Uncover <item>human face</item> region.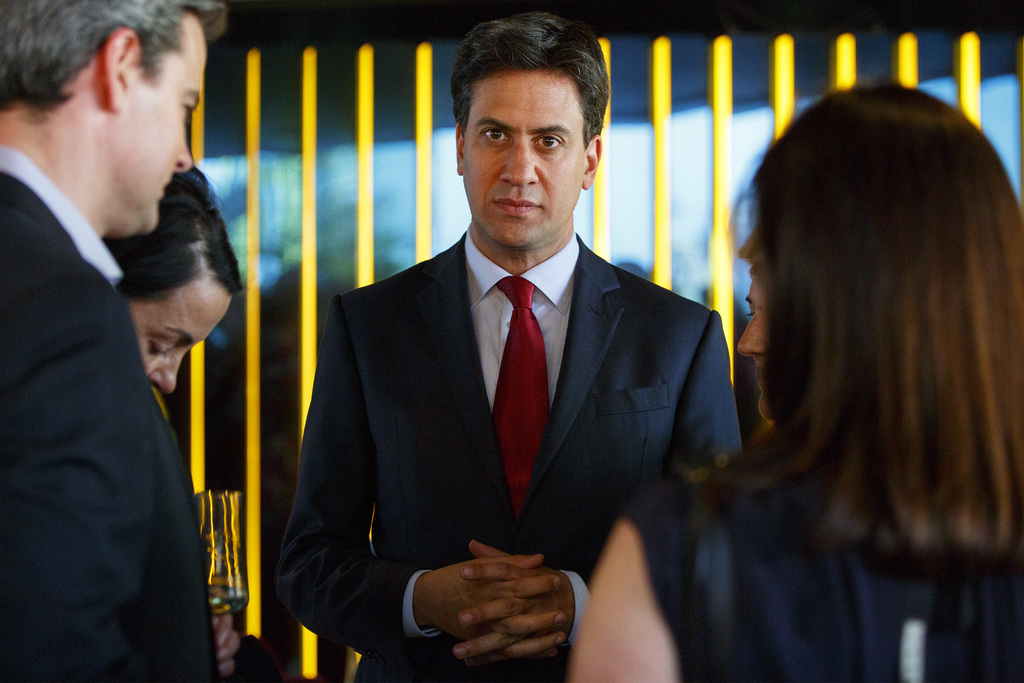
Uncovered: detection(737, 283, 771, 422).
